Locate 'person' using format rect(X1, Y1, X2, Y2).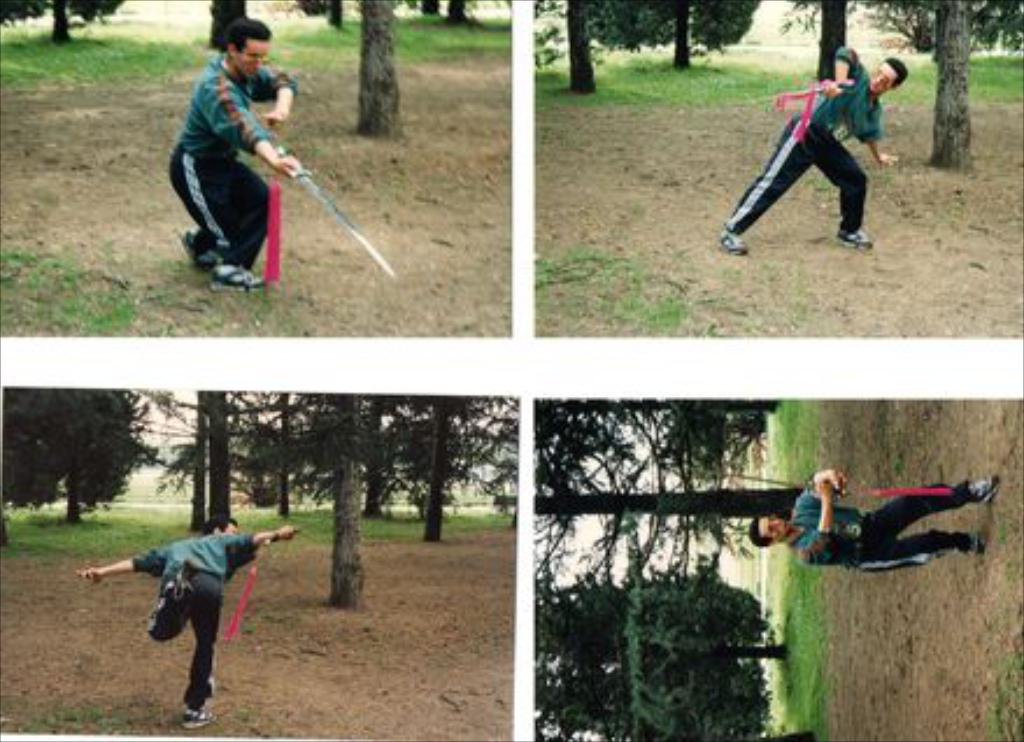
rect(749, 465, 998, 575).
